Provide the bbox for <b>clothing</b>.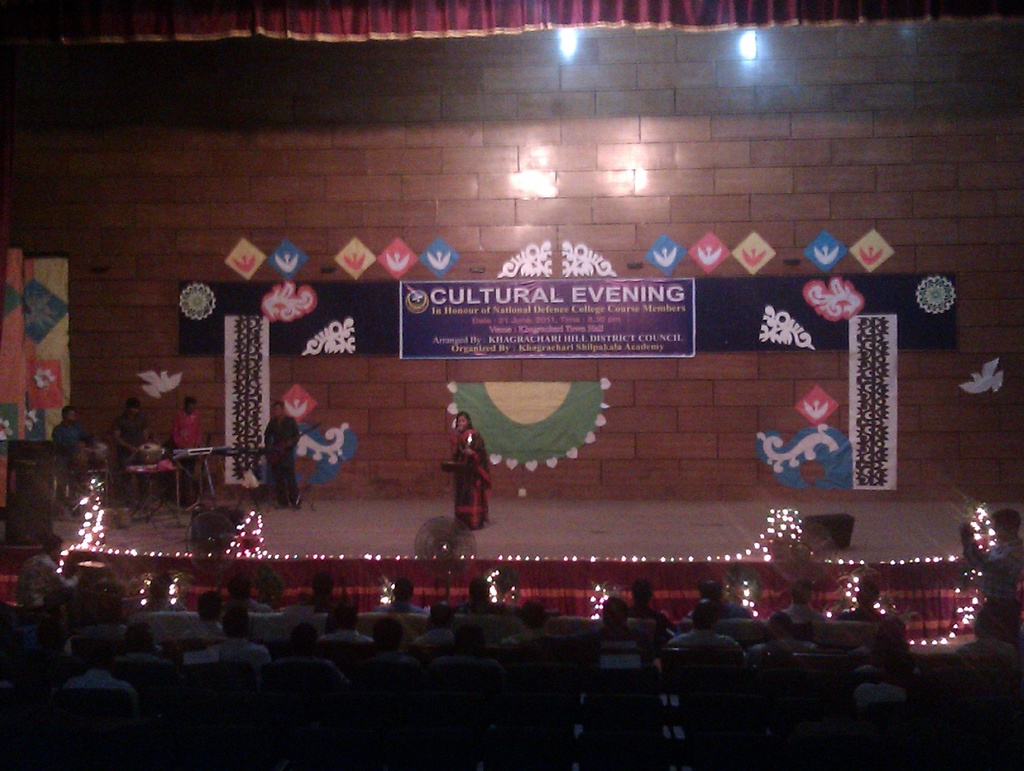
left=500, top=627, right=556, bottom=645.
